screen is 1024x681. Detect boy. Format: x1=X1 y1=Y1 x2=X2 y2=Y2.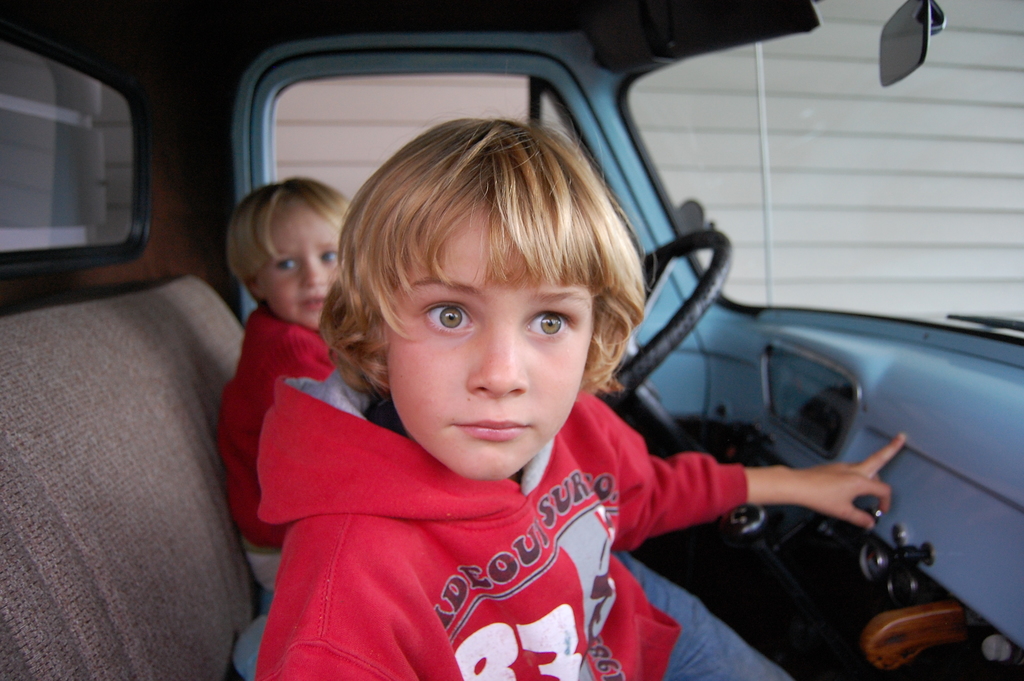
x1=249 y1=108 x2=906 y2=680.
